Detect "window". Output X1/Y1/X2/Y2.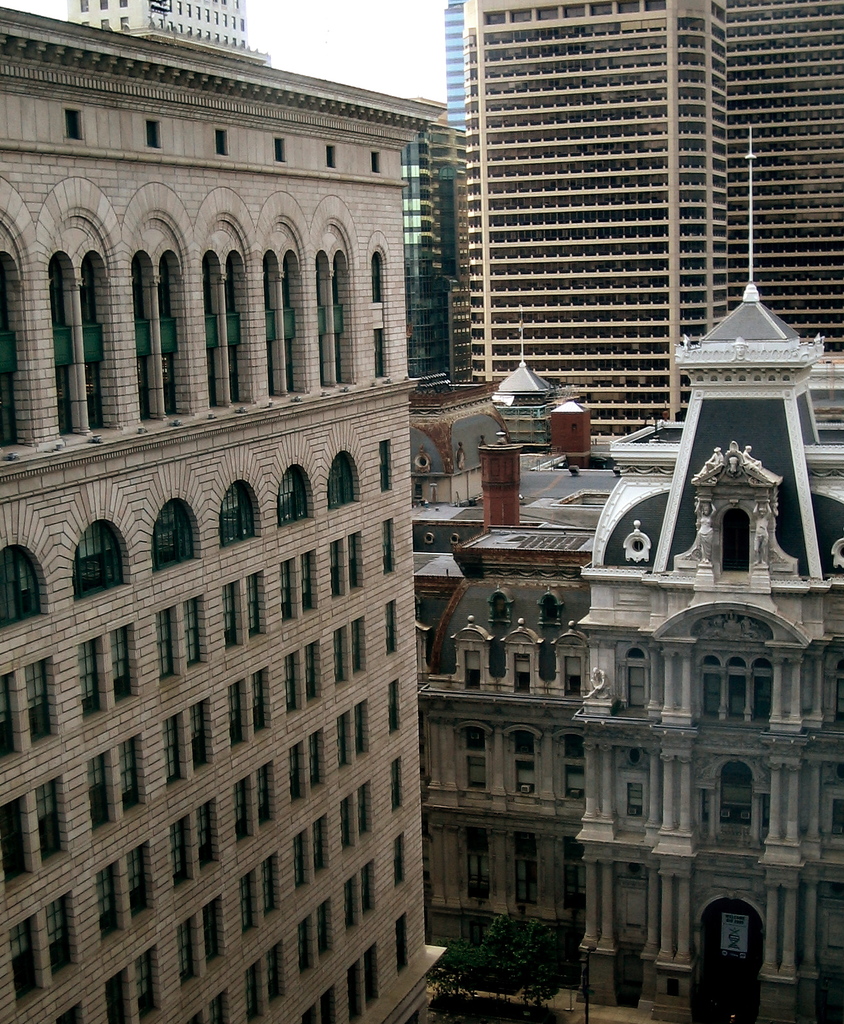
348/535/364/596.
